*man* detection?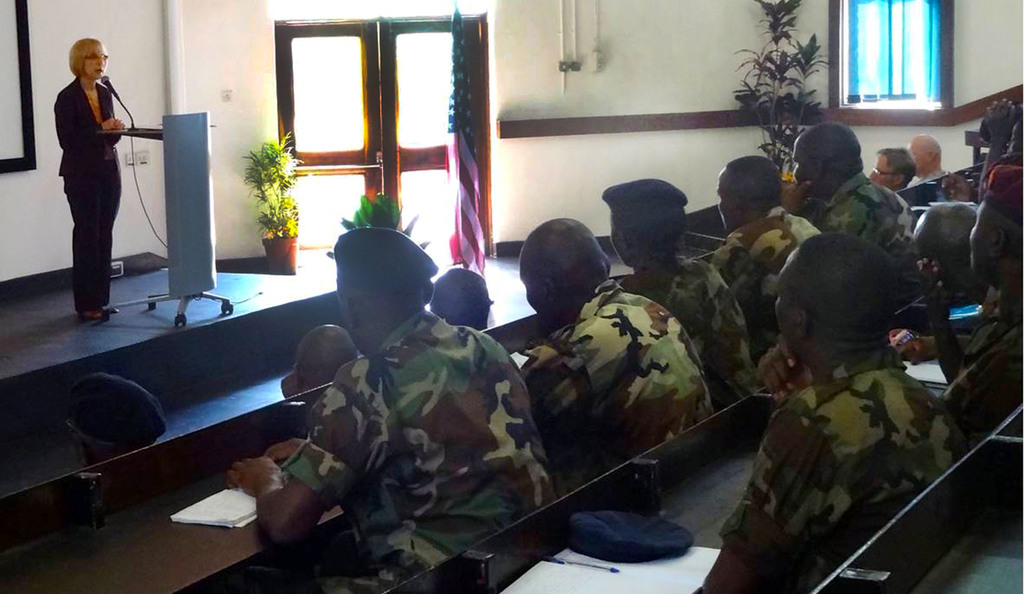
[x1=279, y1=324, x2=351, y2=395]
